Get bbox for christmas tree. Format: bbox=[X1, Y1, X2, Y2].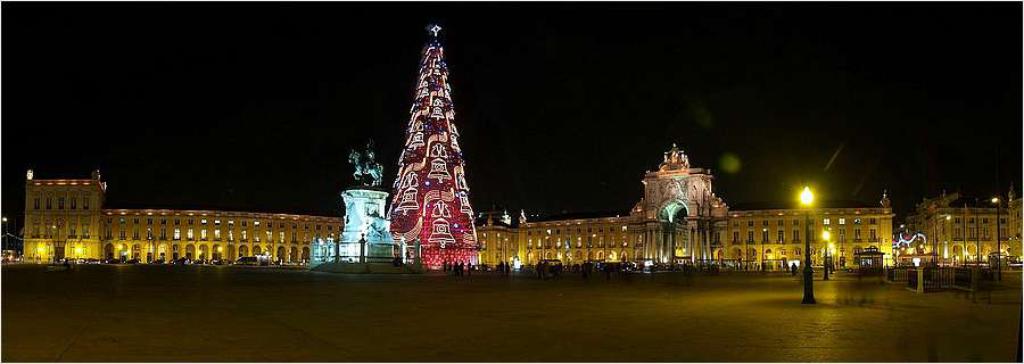
bbox=[387, 20, 489, 267].
